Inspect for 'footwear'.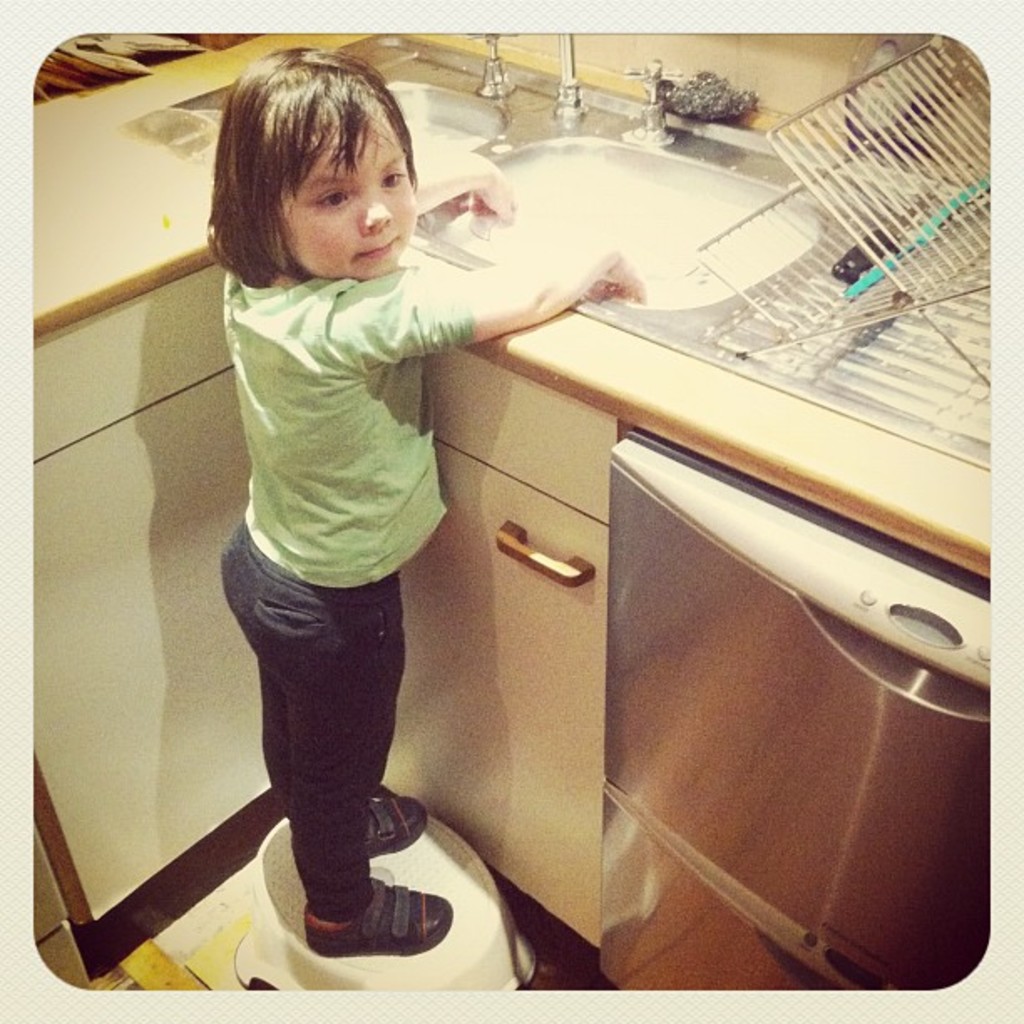
Inspection: <bbox>366, 796, 428, 862</bbox>.
